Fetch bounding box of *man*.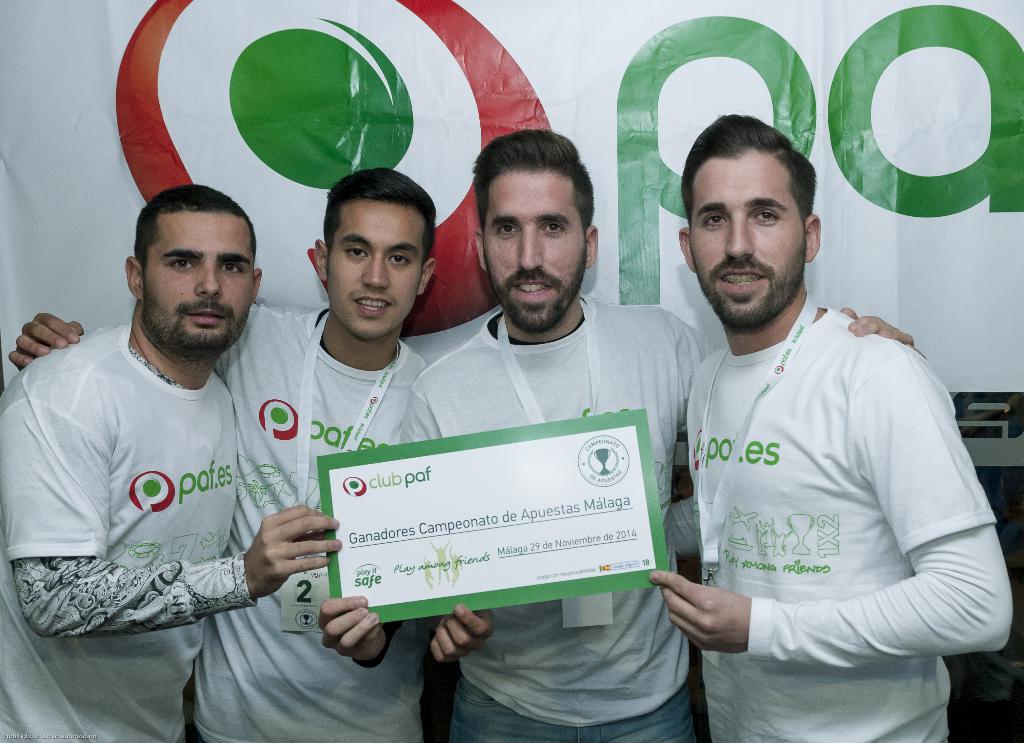
Bbox: detection(402, 126, 927, 742).
